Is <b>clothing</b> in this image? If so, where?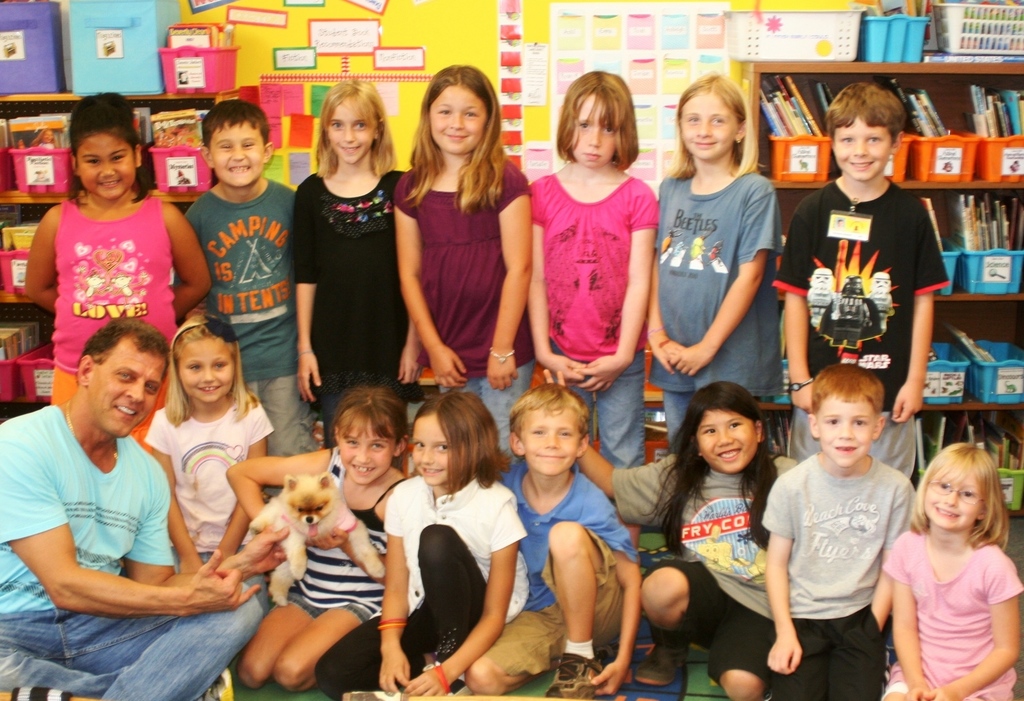
Yes, at 16:382:188:636.
